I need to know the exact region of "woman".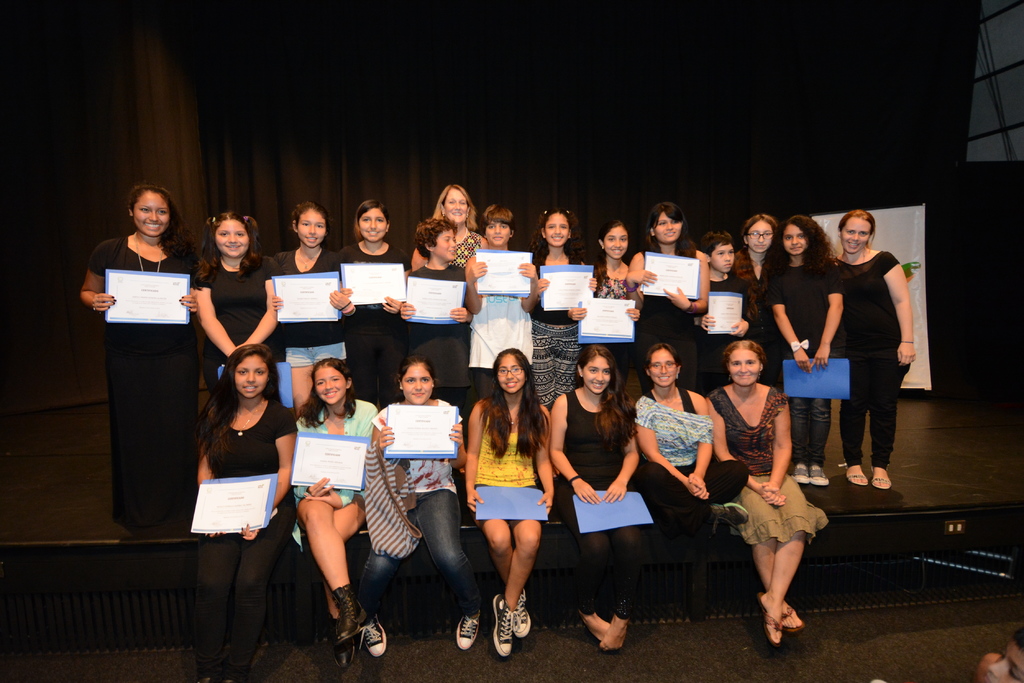
Region: box(703, 330, 828, 649).
